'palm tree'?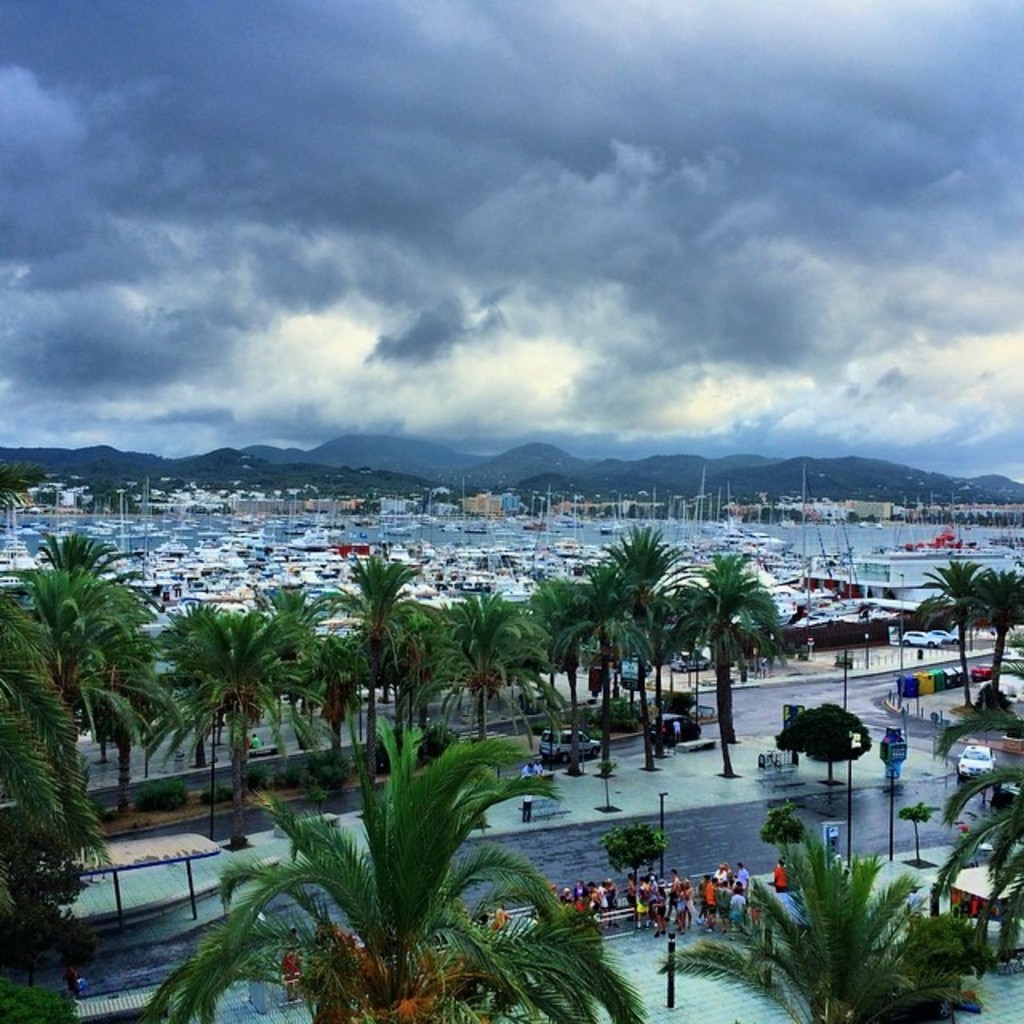
[left=670, top=829, right=957, bottom=1022]
